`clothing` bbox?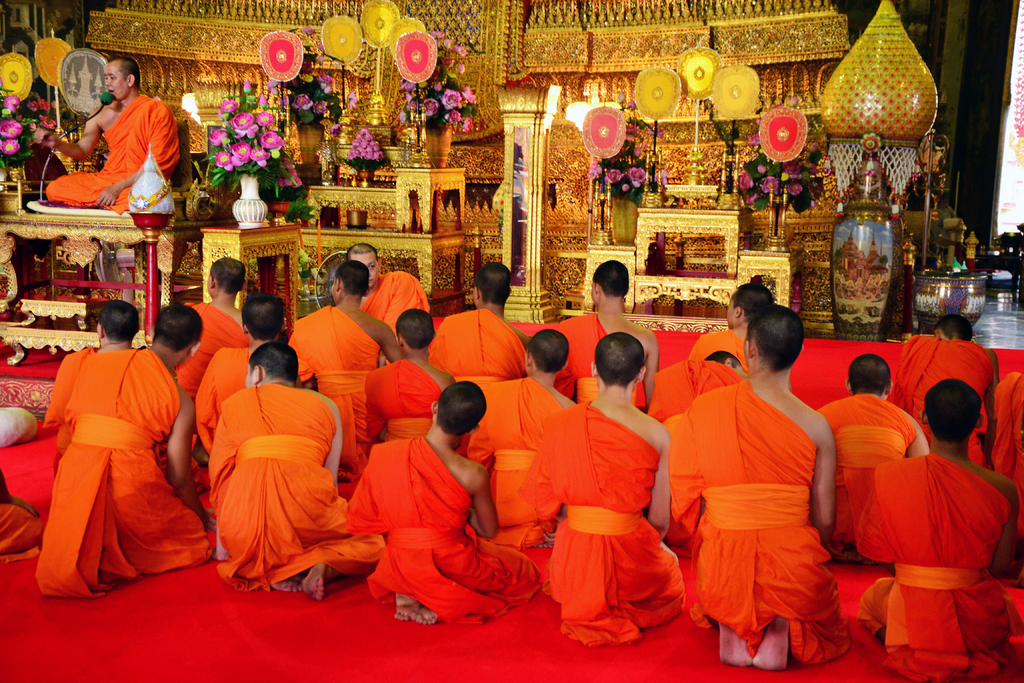
BBox(449, 368, 576, 545)
